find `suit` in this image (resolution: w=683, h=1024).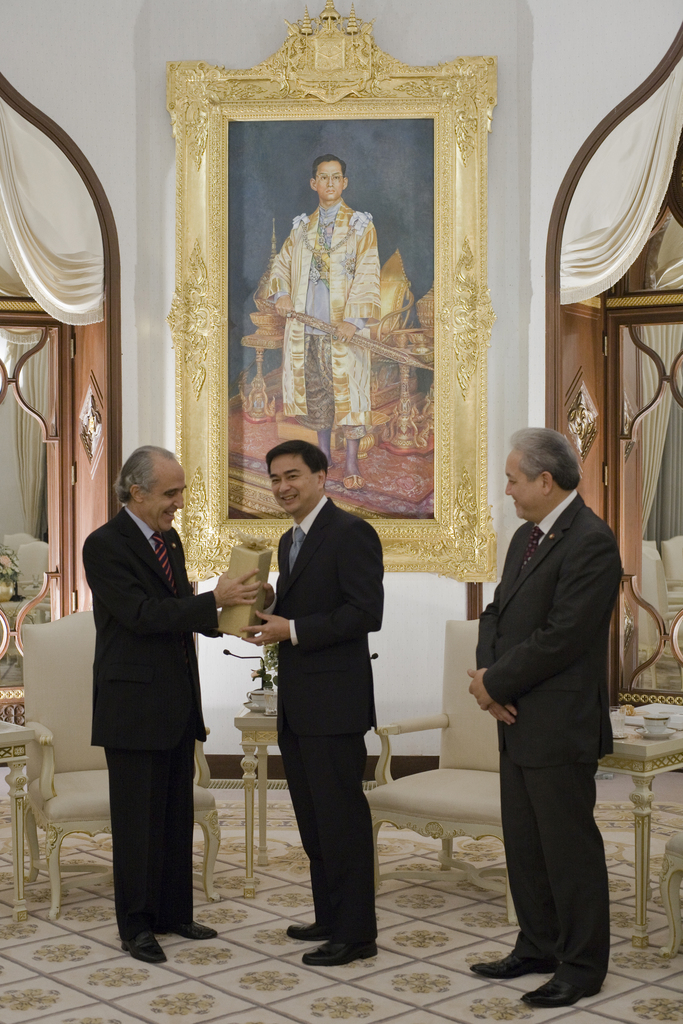
rect(77, 529, 217, 945).
